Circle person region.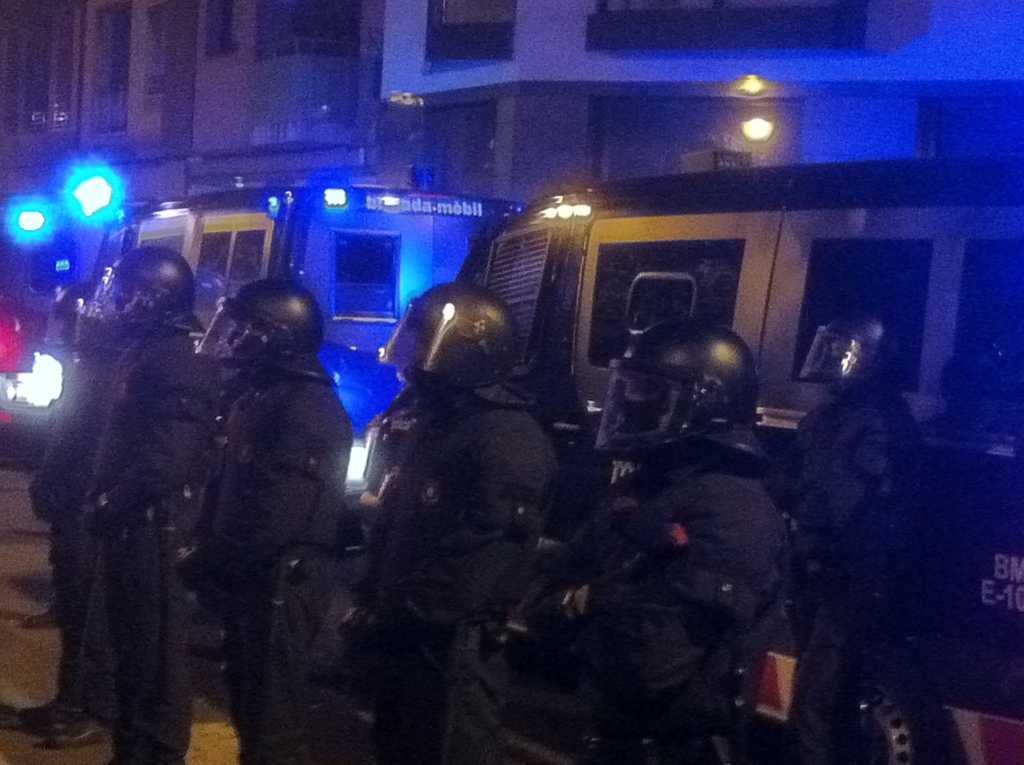
Region: x1=536, y1=321, x2=782, y2=762.
